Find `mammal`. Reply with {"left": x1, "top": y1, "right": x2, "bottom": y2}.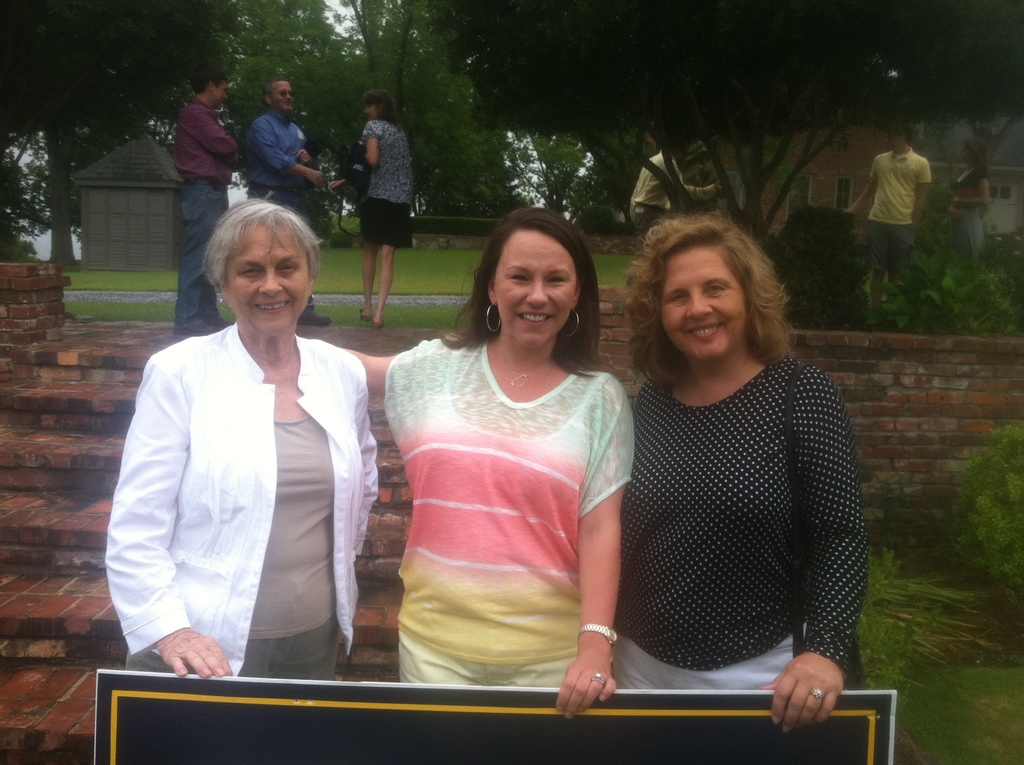
{"left": 246, "top": 79, "right": 332, "bottom": 322}.
